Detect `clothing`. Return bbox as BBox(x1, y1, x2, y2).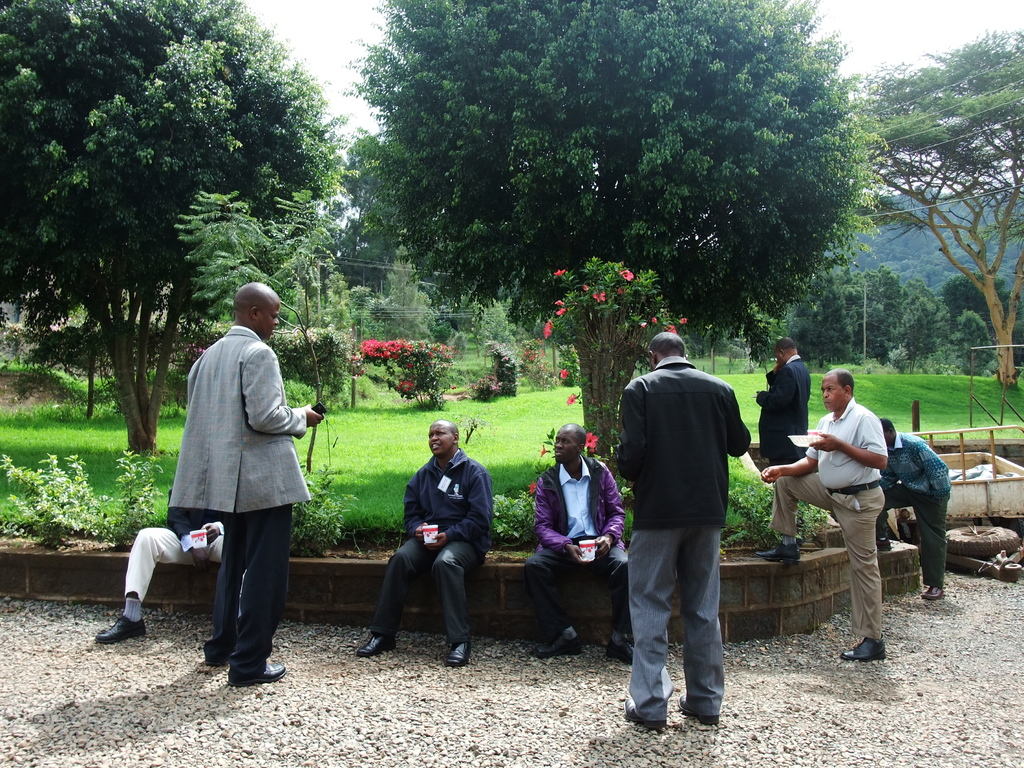
BBox(520, 456, 631, 633).
